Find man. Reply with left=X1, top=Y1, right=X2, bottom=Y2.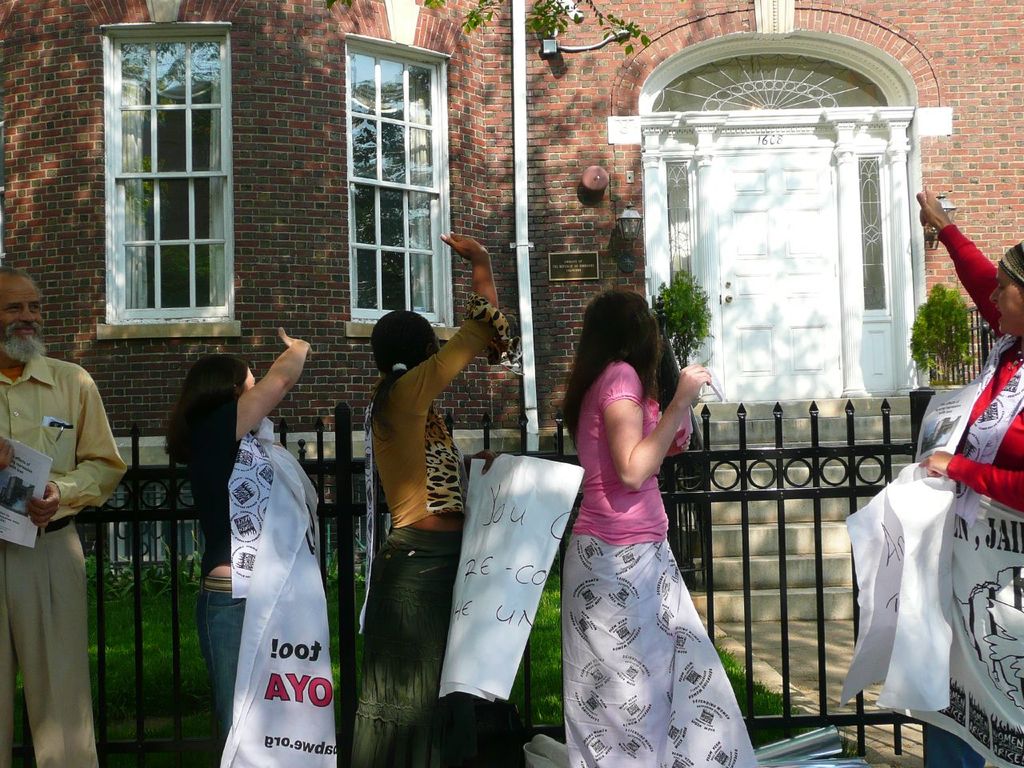
left=5, top=280, right=126, bottom=738.
